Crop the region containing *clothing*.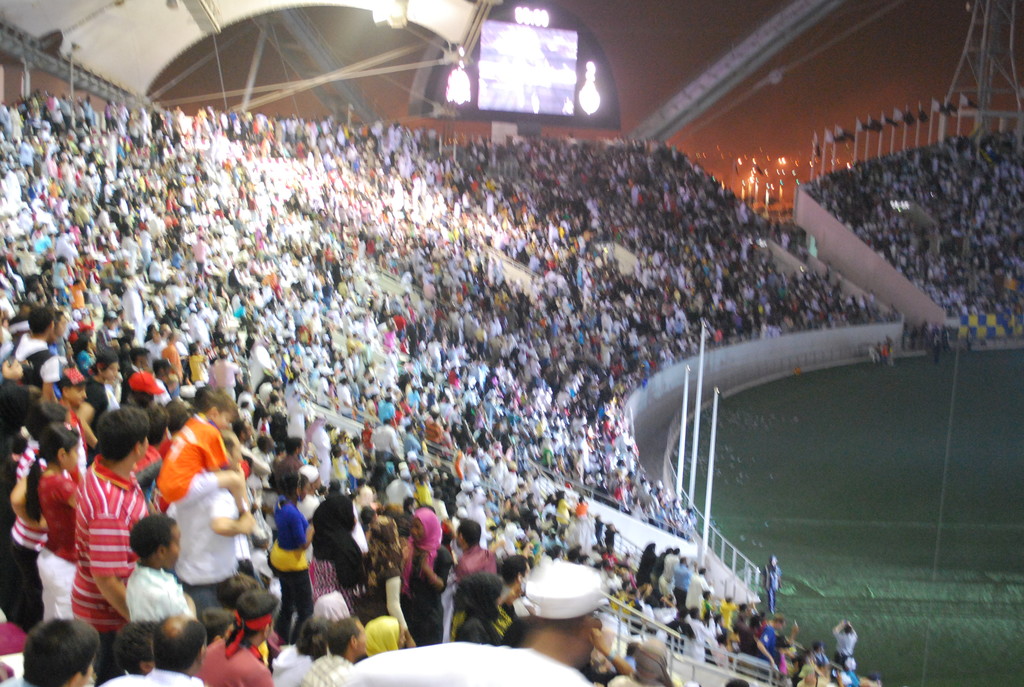
Crop region: BBox(314, 427, 330, 474).
